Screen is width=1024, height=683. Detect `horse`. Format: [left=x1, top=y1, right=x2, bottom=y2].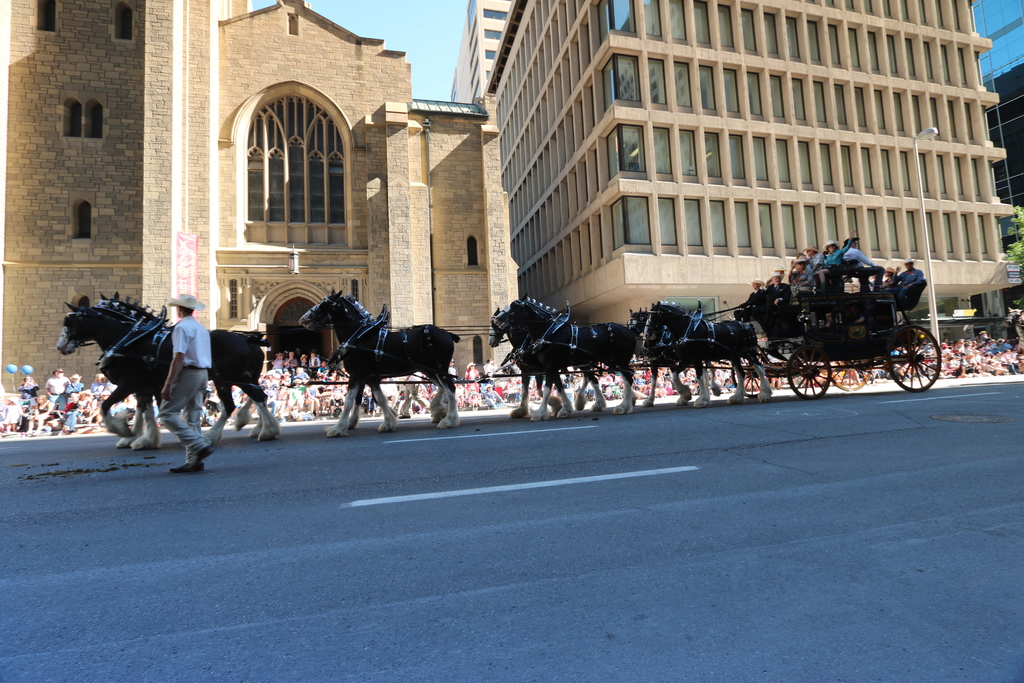
[left=115, top=288, right=266, bottom=441].
